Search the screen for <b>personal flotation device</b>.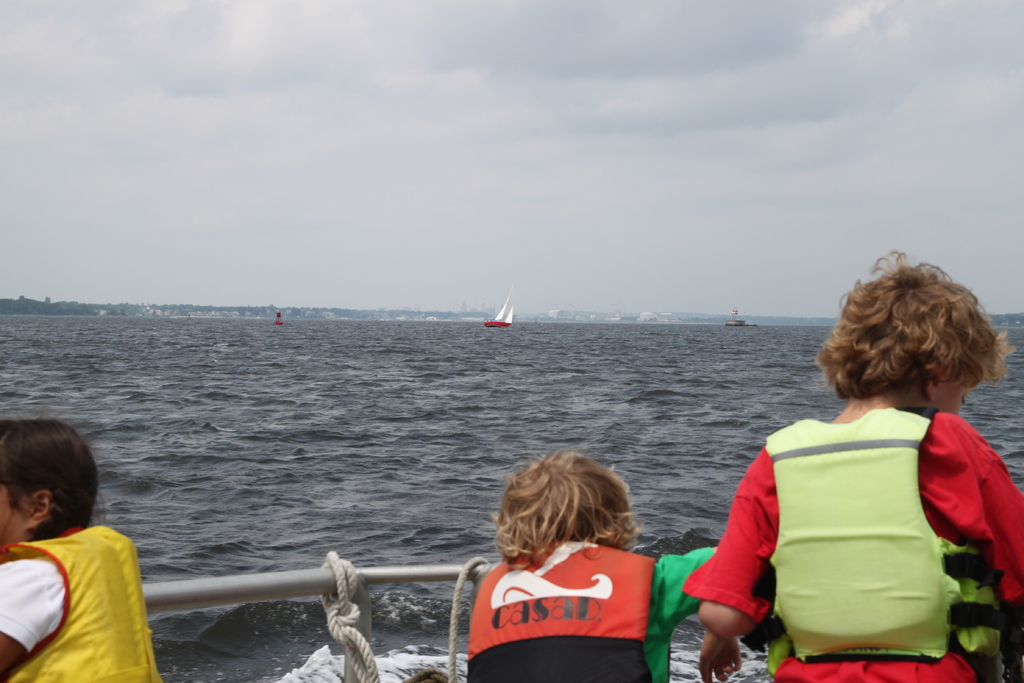
Found at 767,413,1000,662.
